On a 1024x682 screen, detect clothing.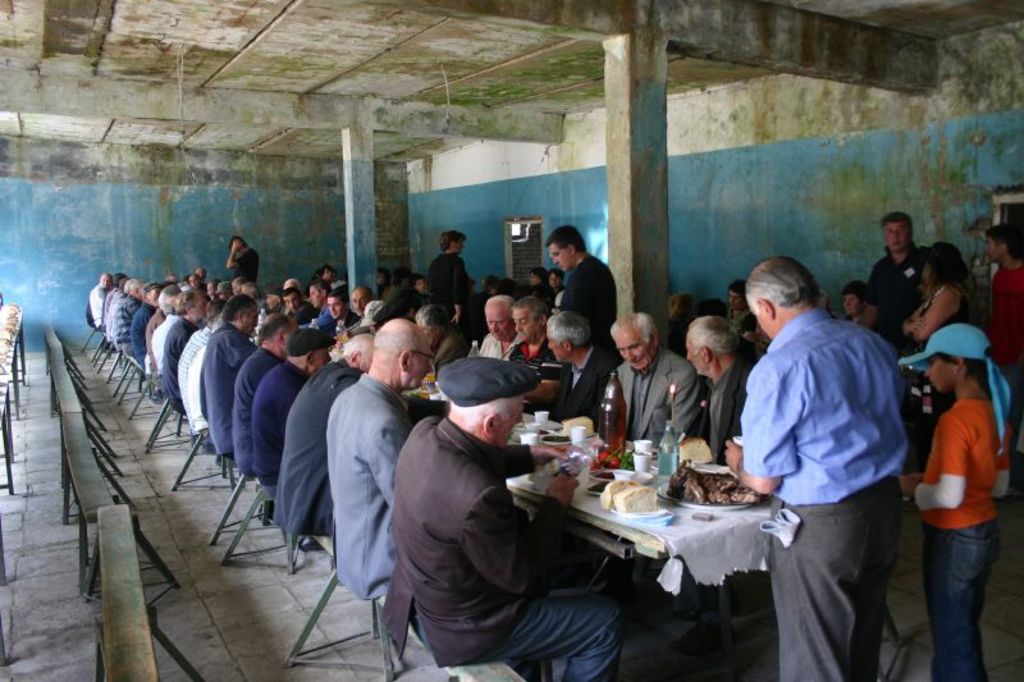
{"left": 146, "top": 311, "right": 180, "bottom": 395}.
